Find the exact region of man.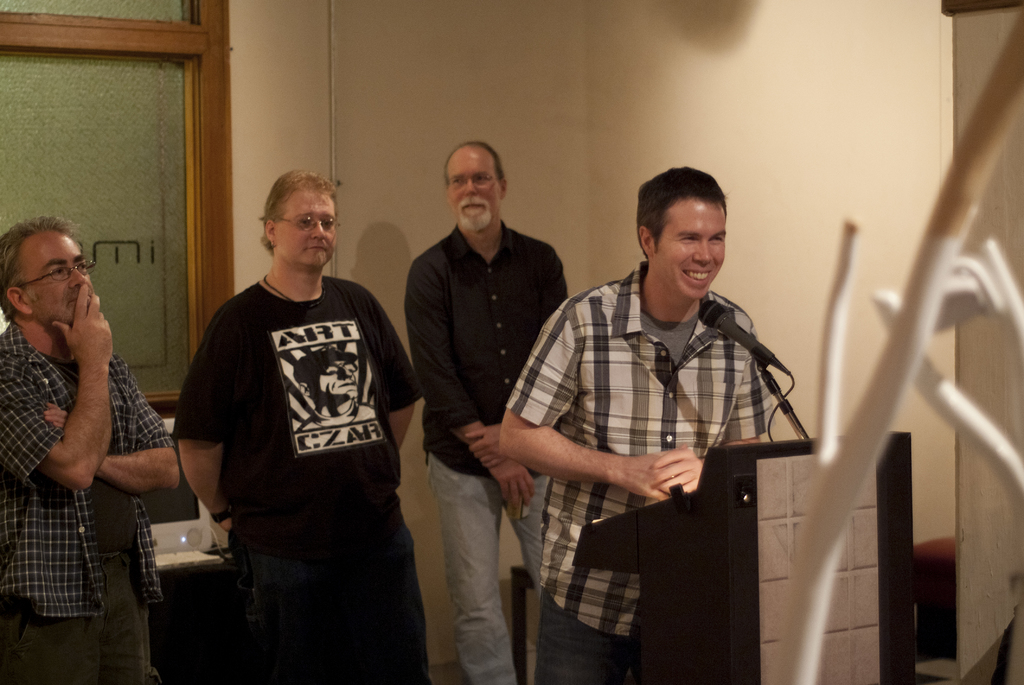
Exact region: (169, 165, 436, 684).
